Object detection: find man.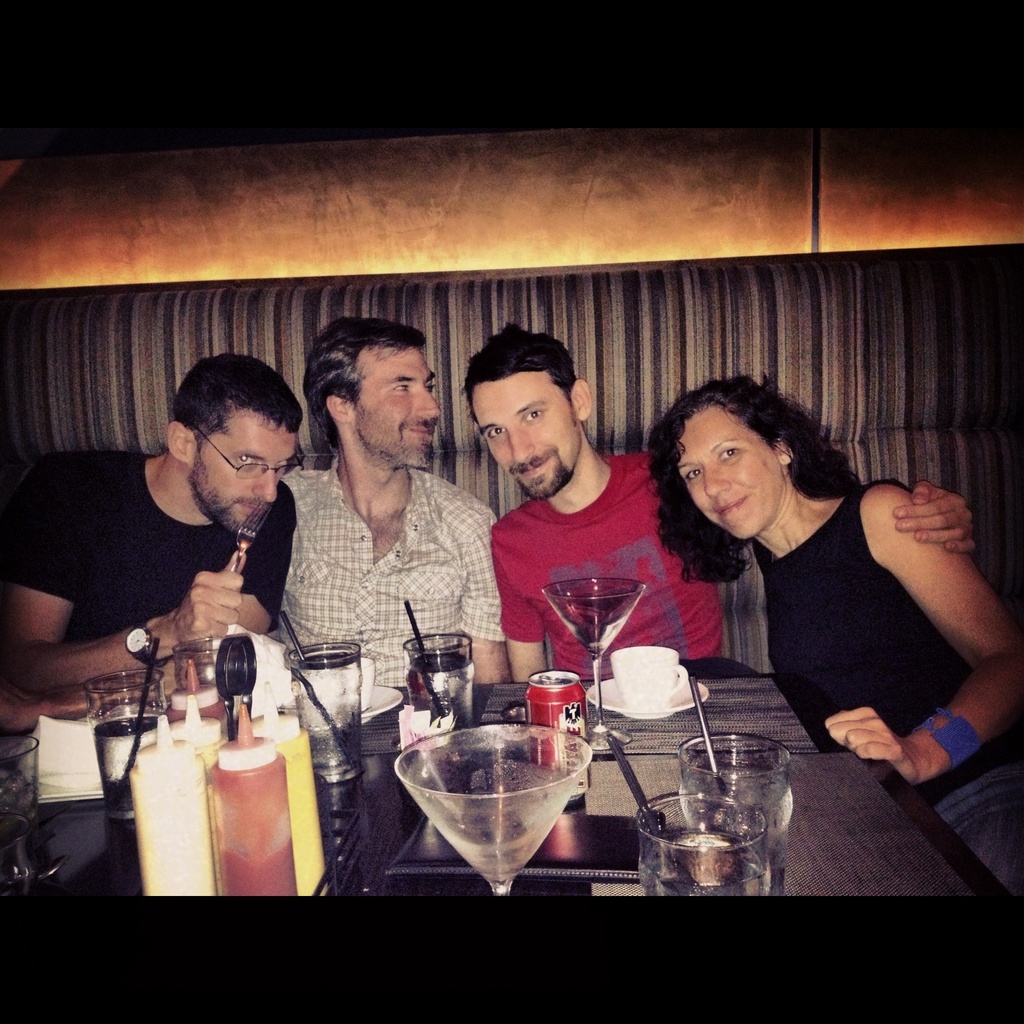
<bbox>265, 335, 521, 698</bbox>.
